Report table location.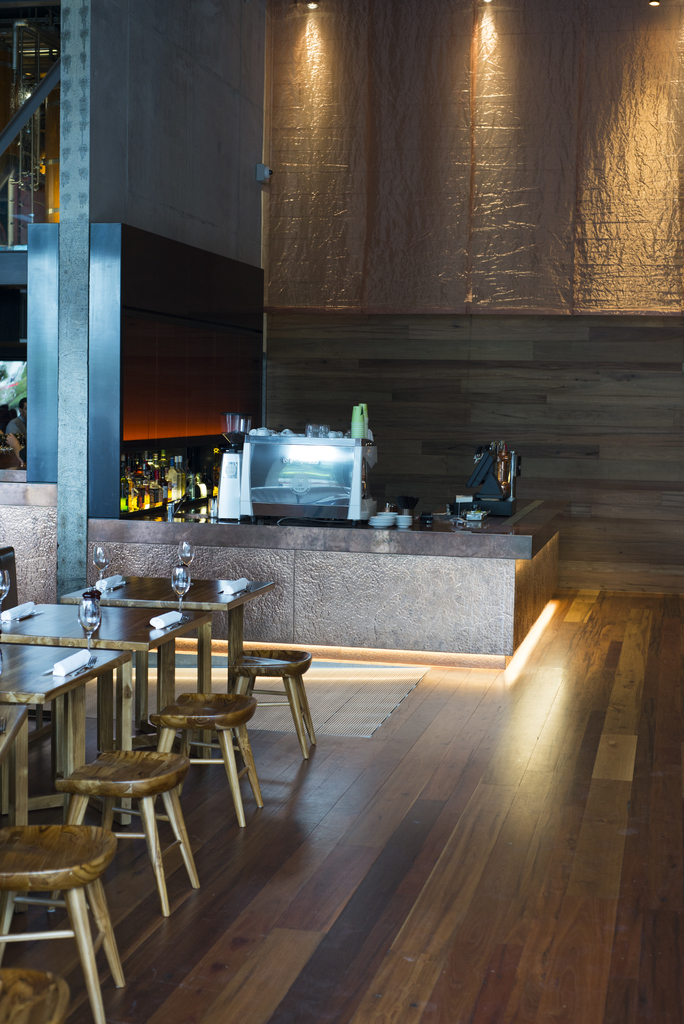
Report: (0, 643, 129, 909).
